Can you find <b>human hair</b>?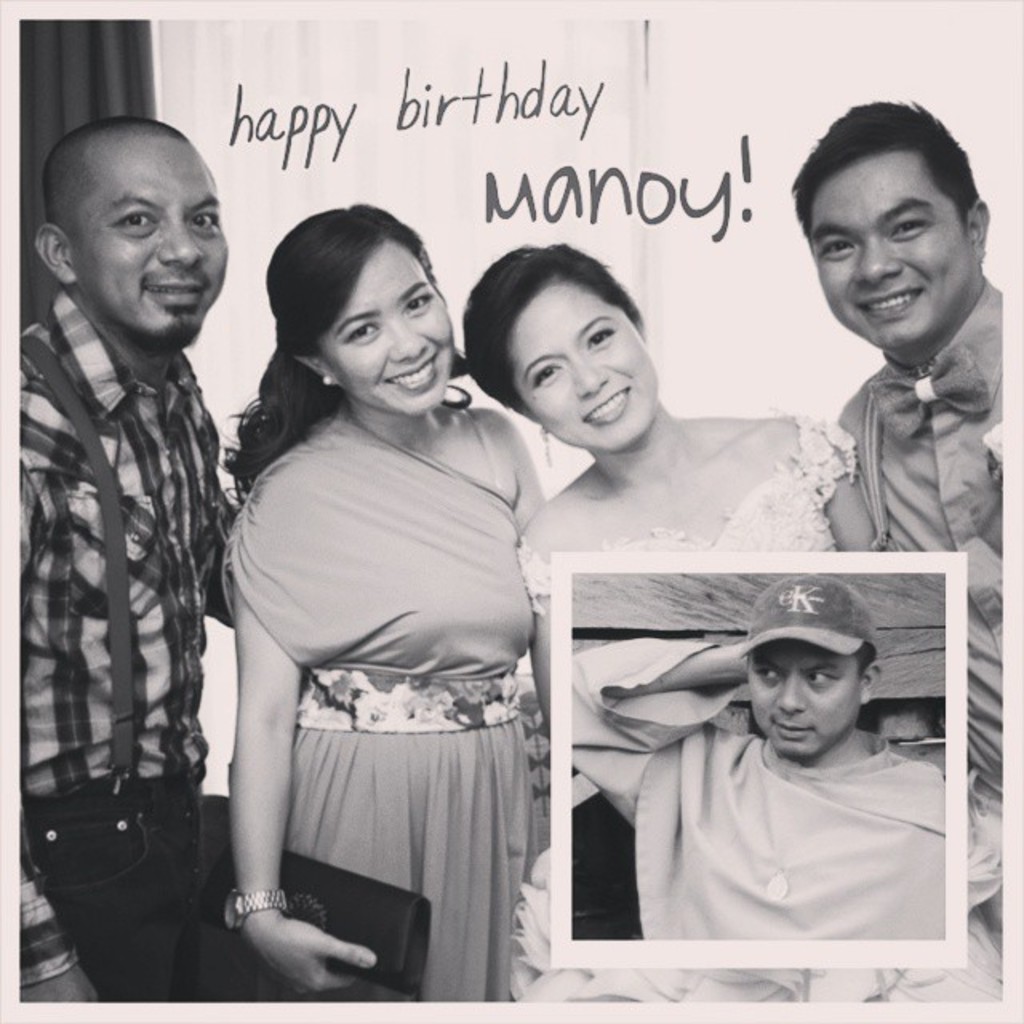
Yes, bounding box: x1=459, y1=234, x2=640, y2=419.
